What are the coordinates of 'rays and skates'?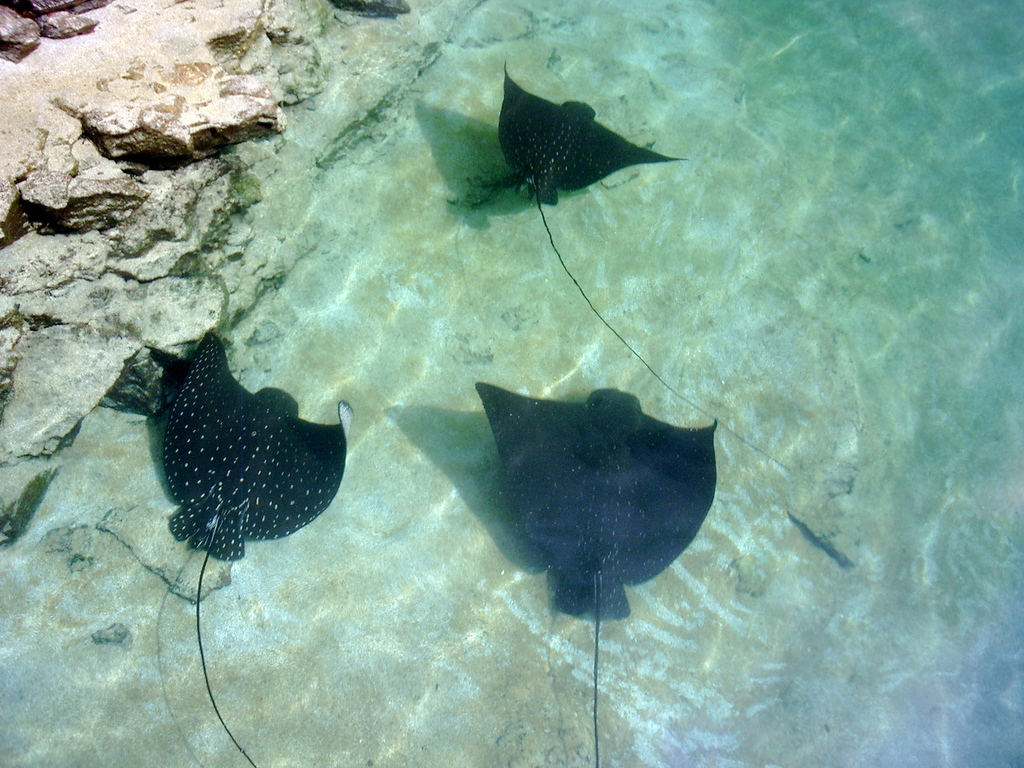
488:66:790:463.
